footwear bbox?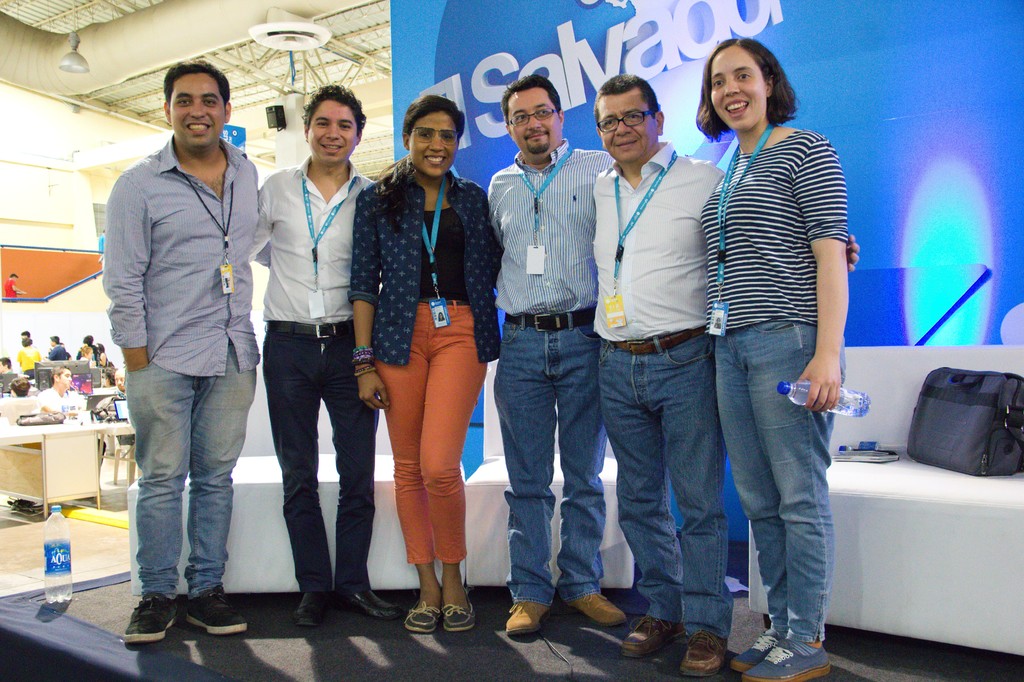
x1=401, y1=602, x2=442, y2=633
